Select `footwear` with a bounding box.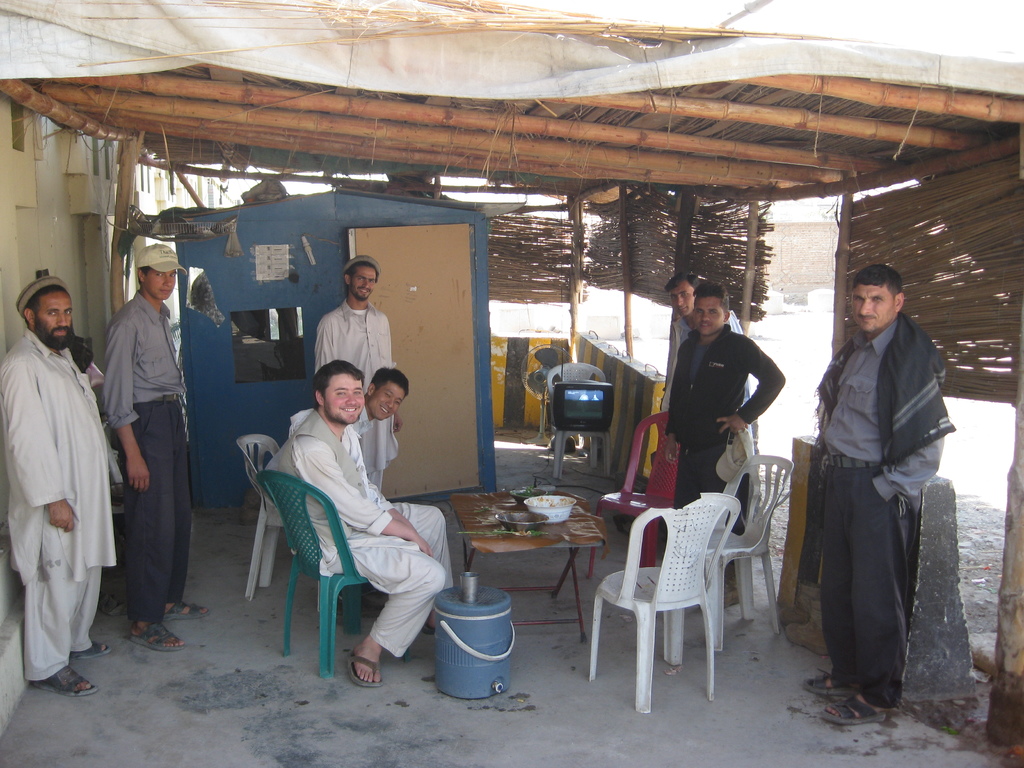
{"x1": 823, "y1": 694, "x2": 891, "y2": 729}.
